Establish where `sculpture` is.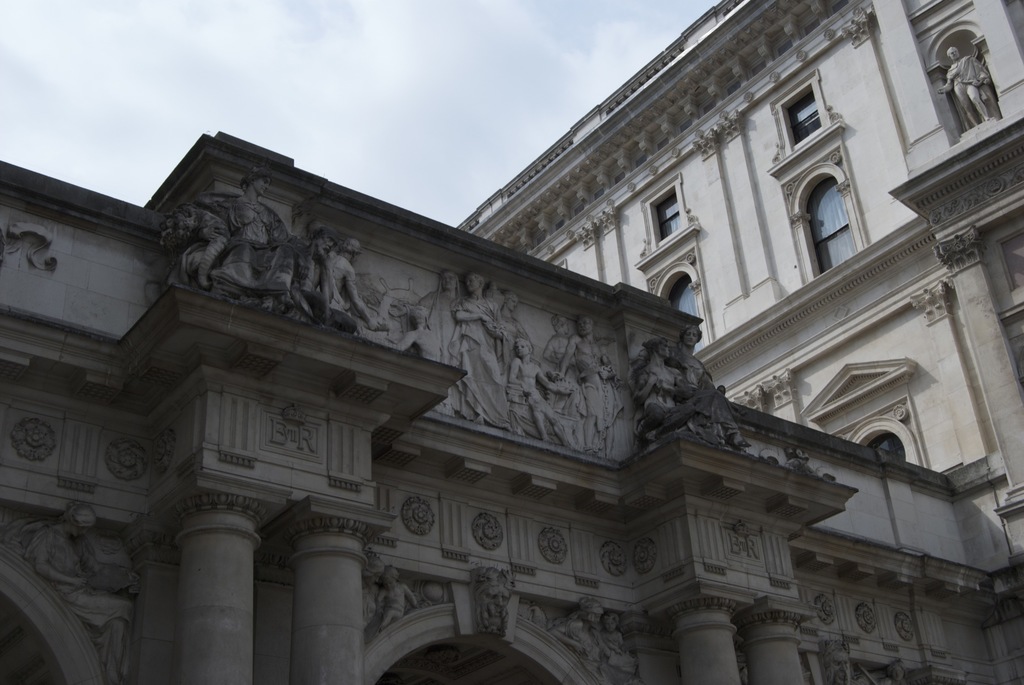
Established at [505, 333, 581, 453].
